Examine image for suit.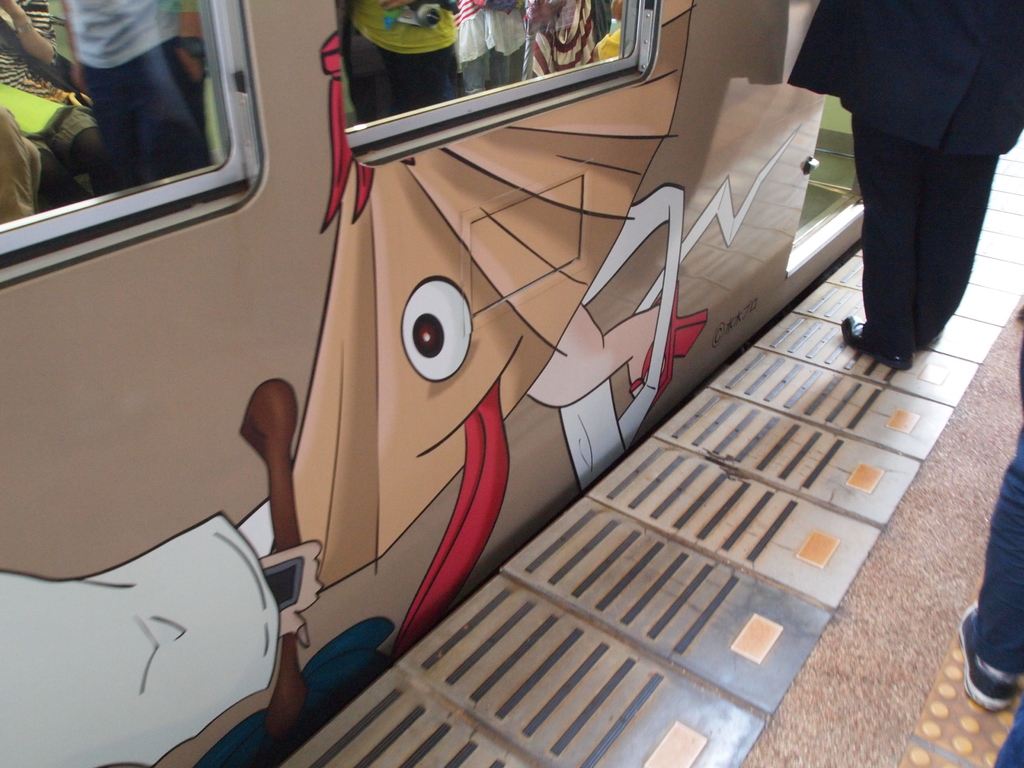
Examination result: [left=789, top=0, right=1023, bottom=348].
